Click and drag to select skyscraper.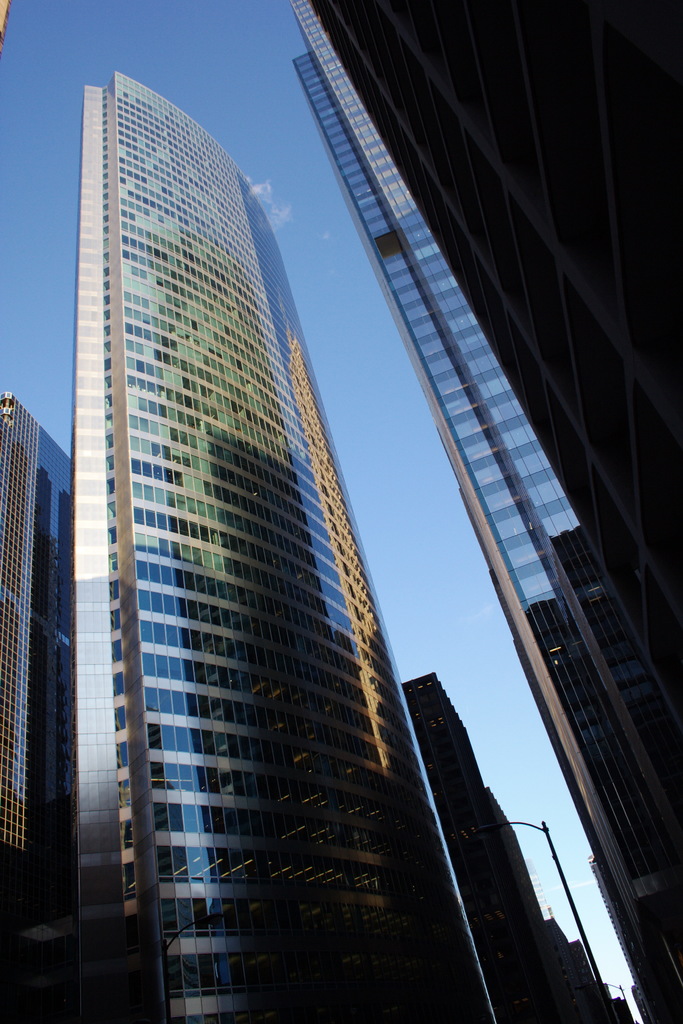
Selection: (81, 74, 402, 1023).
